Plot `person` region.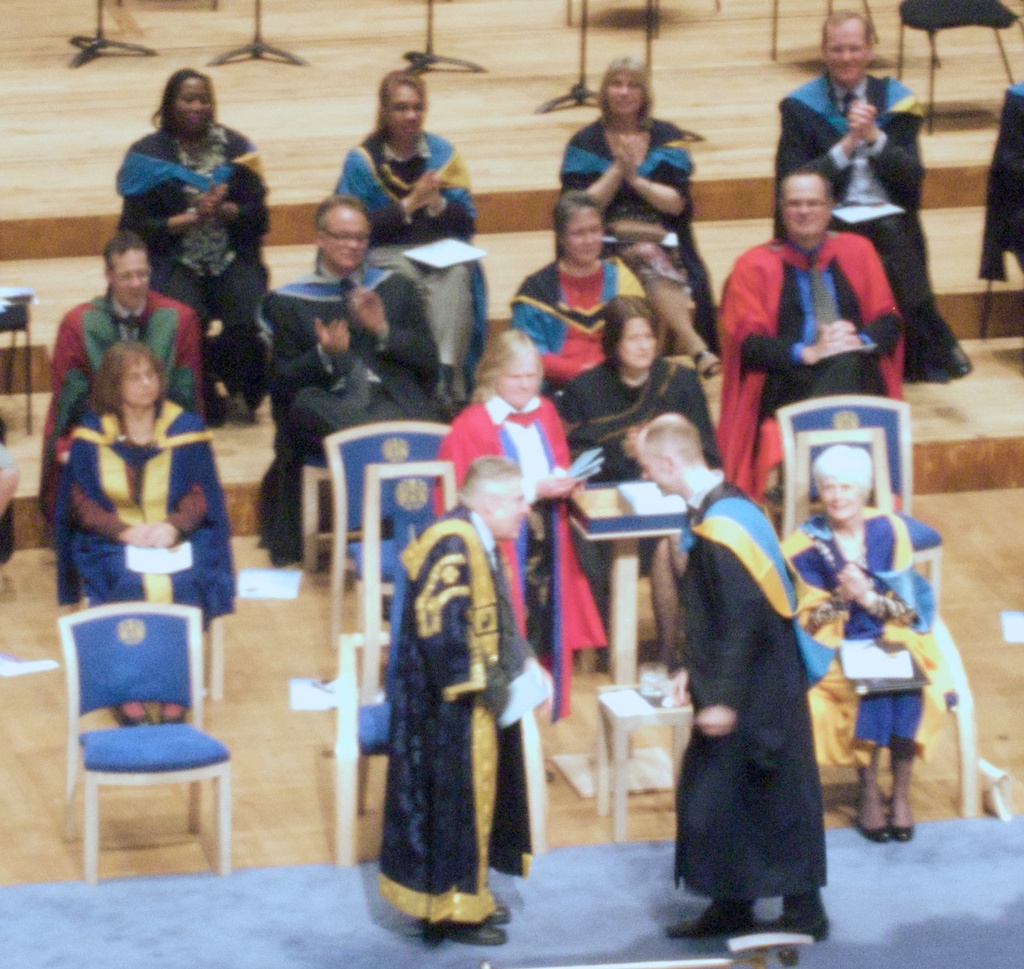
Plotted at (left=37, top=226, right=212, bottom=531).
